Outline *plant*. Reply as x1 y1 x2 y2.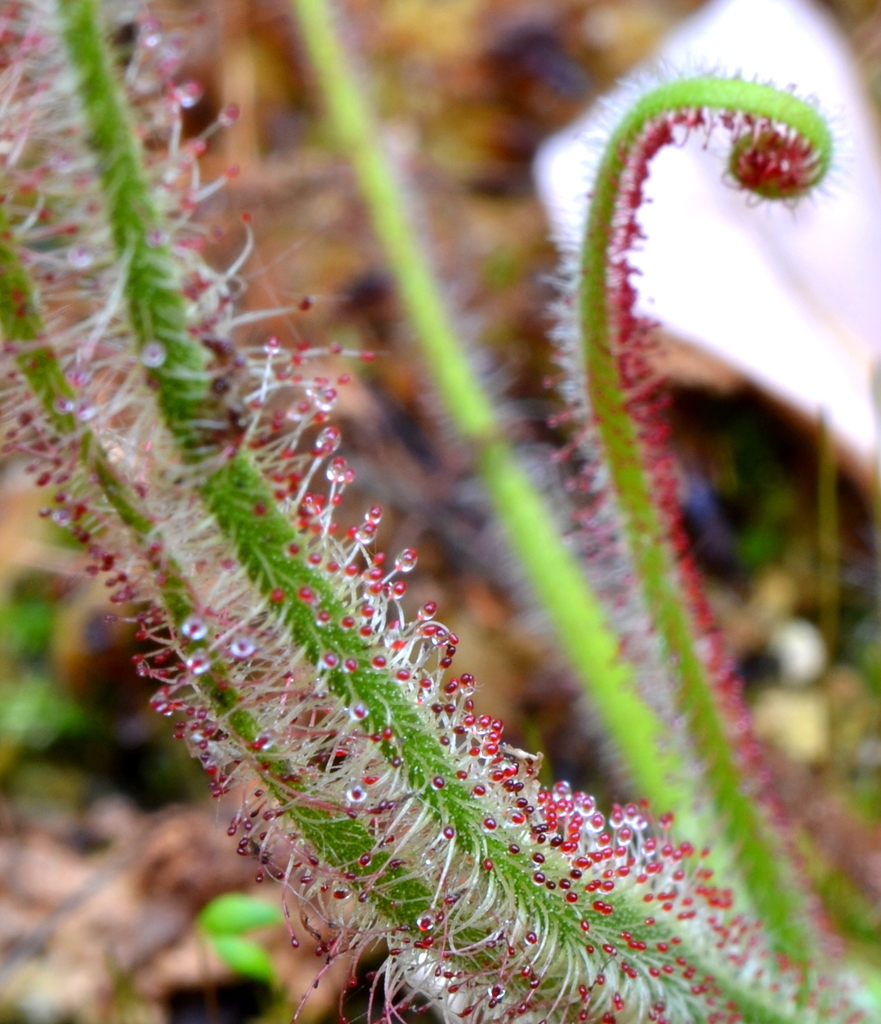
0 25 874 1023.
